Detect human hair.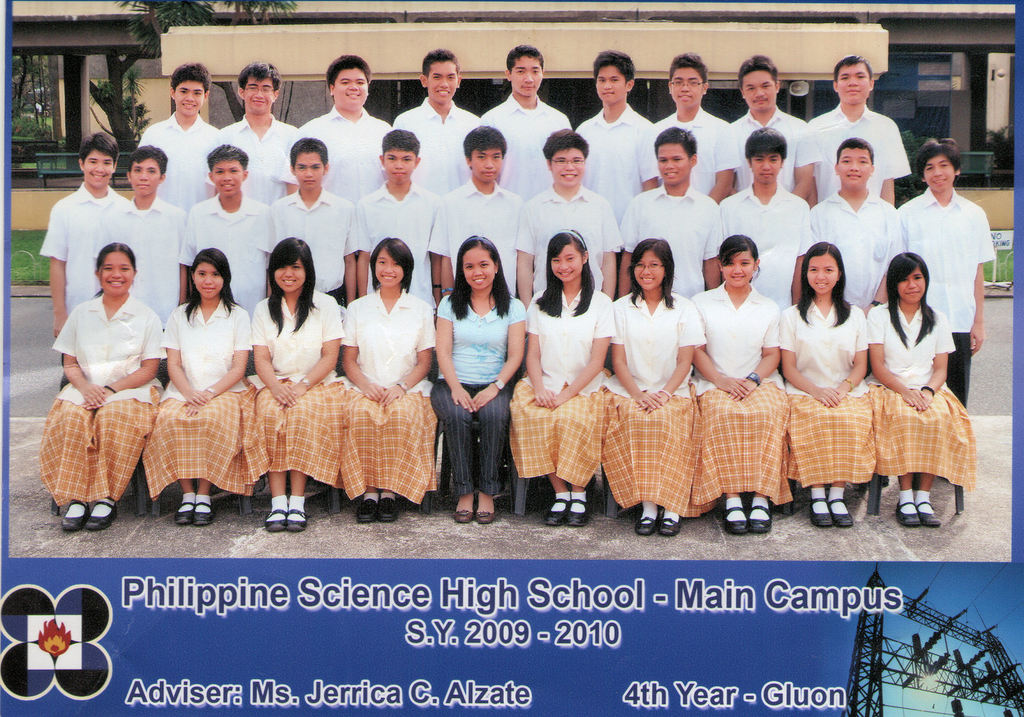
Detected at 717 235 764 284.
